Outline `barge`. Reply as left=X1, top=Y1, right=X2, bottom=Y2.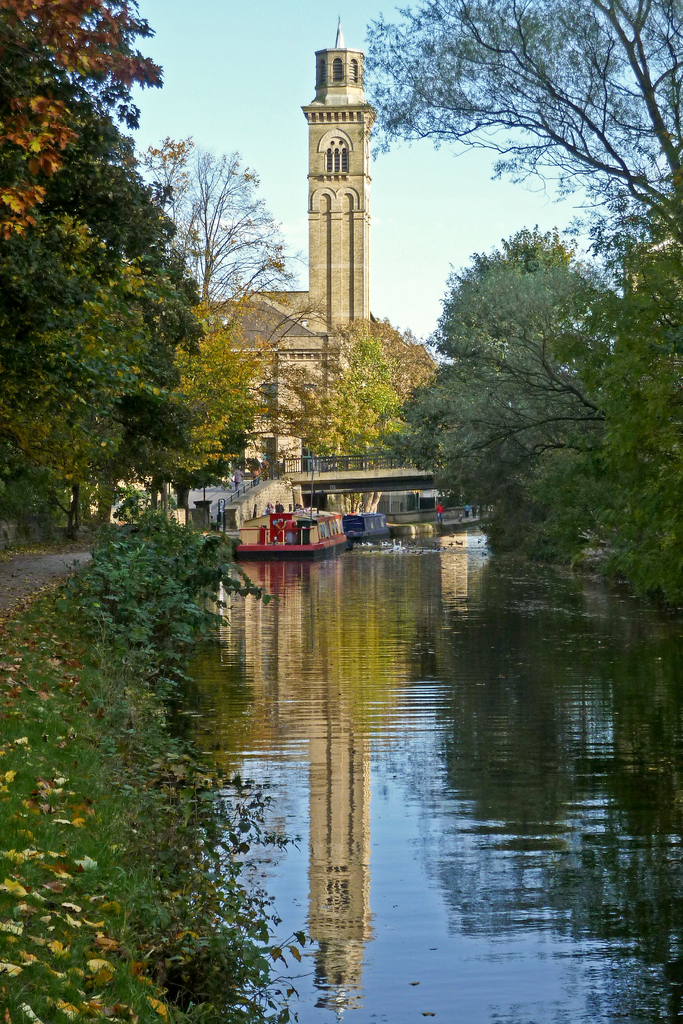
left=343, top=510, right=392, bottom=541.
